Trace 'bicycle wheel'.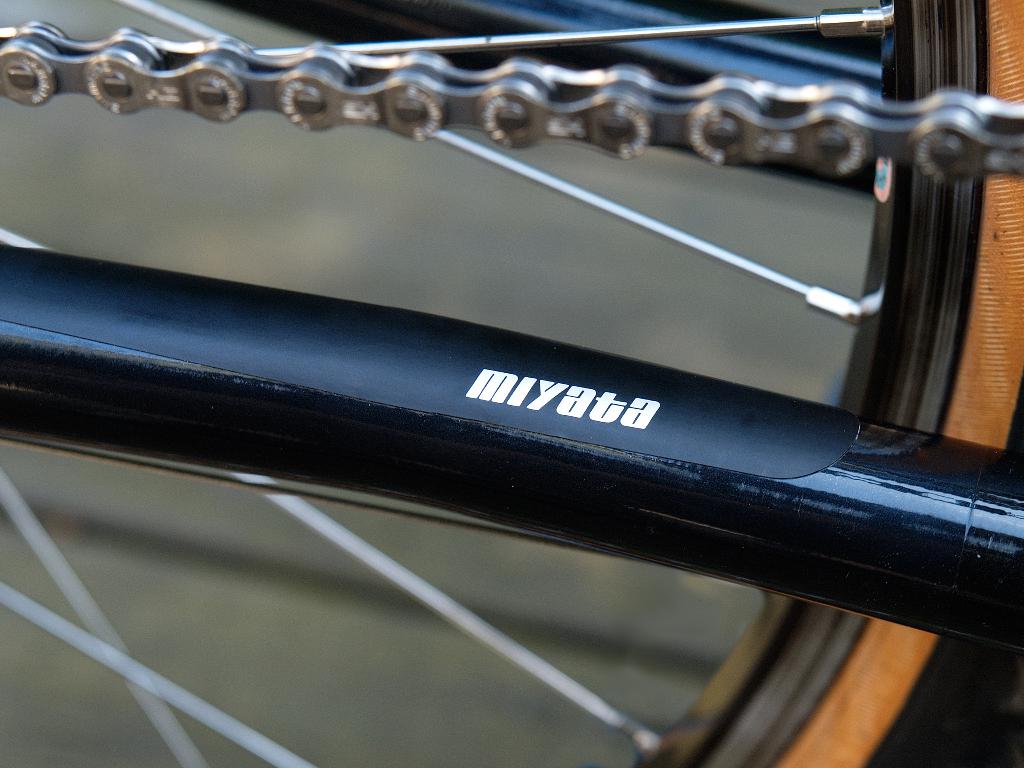
Traced to bbox(0, 0, 1023, 767).
